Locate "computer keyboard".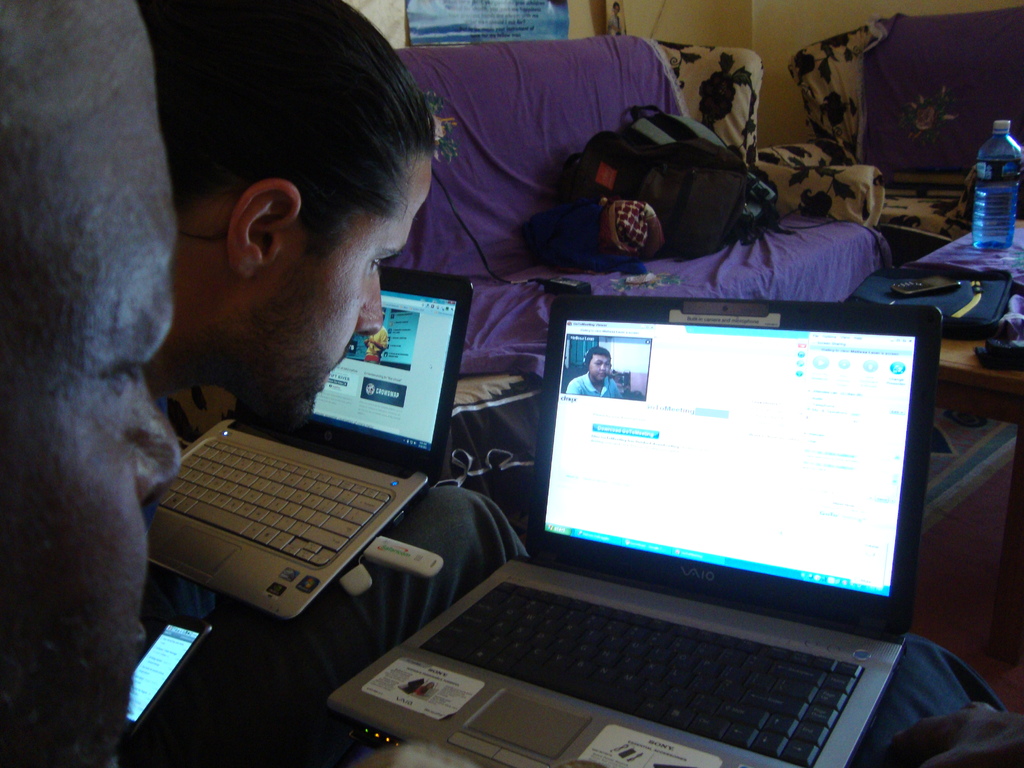
Bounding box: box(416, 577, 866, 767).
